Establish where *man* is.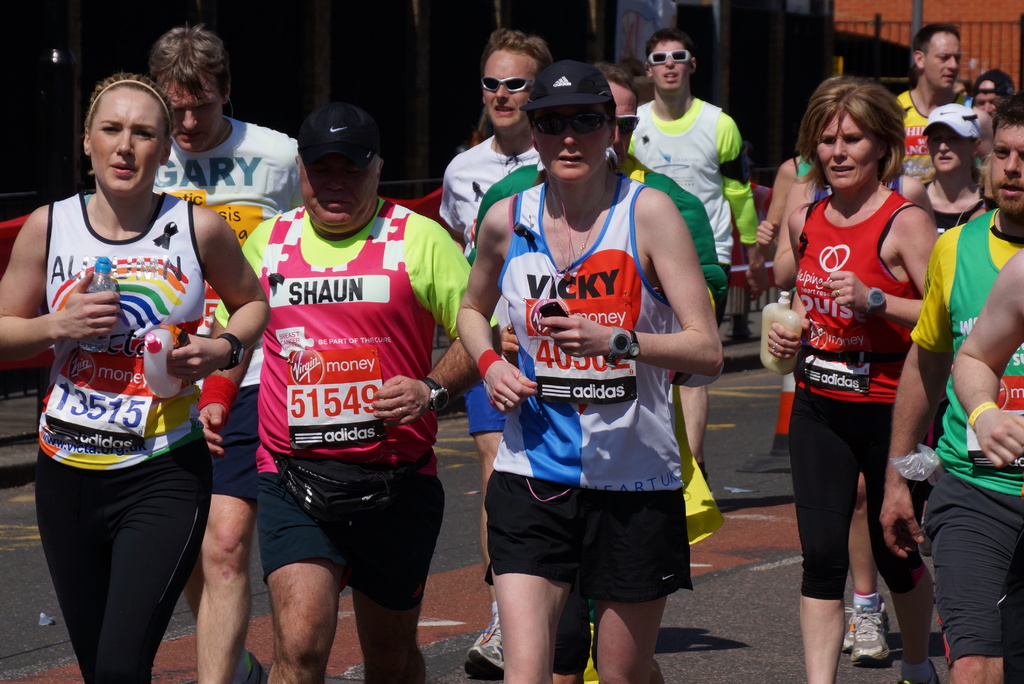
Established at pyautogui.locateOnScreen(890, 21, 963, 191).
